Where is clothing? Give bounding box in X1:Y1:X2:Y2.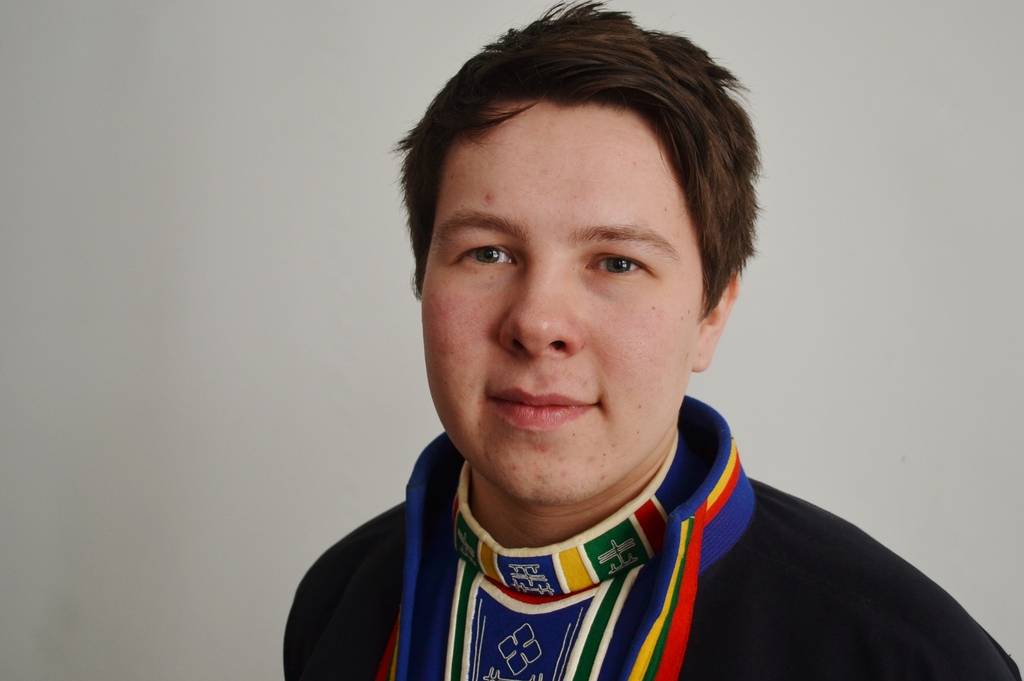
283:393:1023:680.
